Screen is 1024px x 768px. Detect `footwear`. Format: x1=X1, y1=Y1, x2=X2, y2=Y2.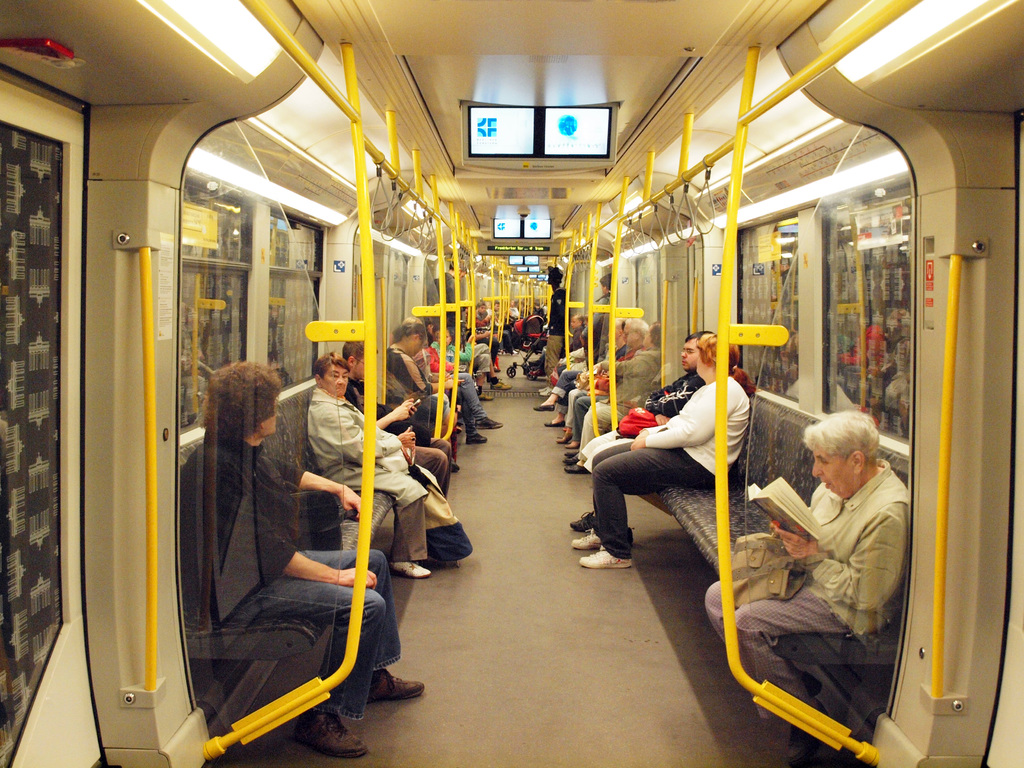
x1=578, y1=548, x2=632, y2=569.
